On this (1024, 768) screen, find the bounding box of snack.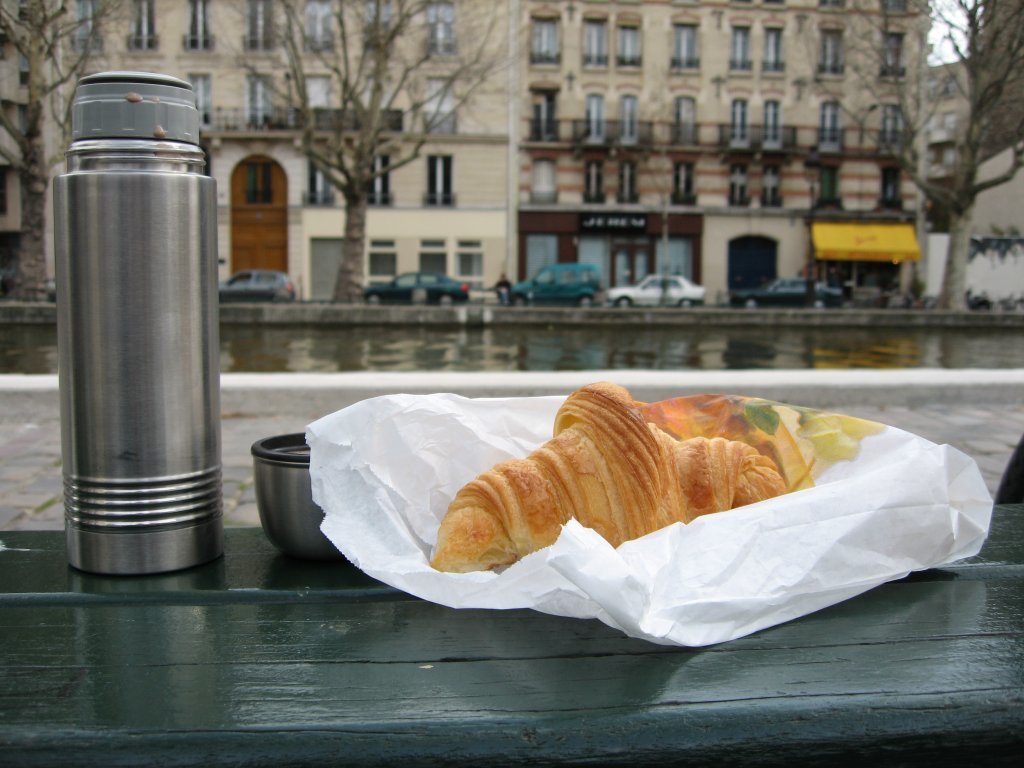
Bounding box: BBox(224, 349, 940, 636).
